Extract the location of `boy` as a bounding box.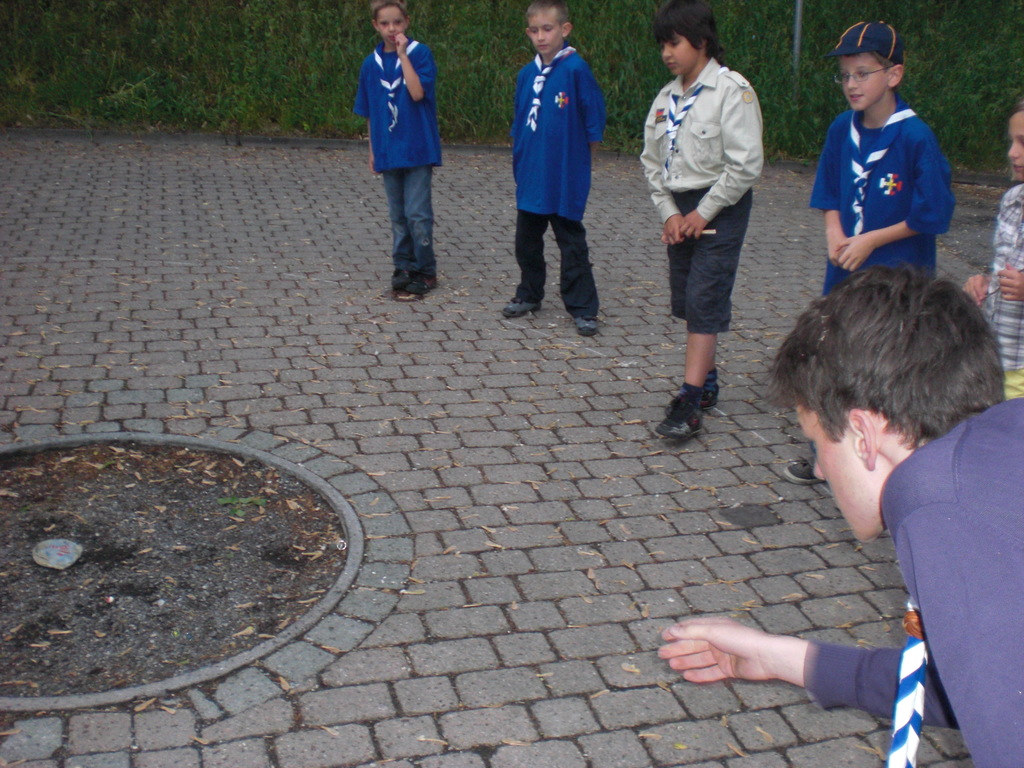
(x1=783, y1=12, x2=968, y2=491).
